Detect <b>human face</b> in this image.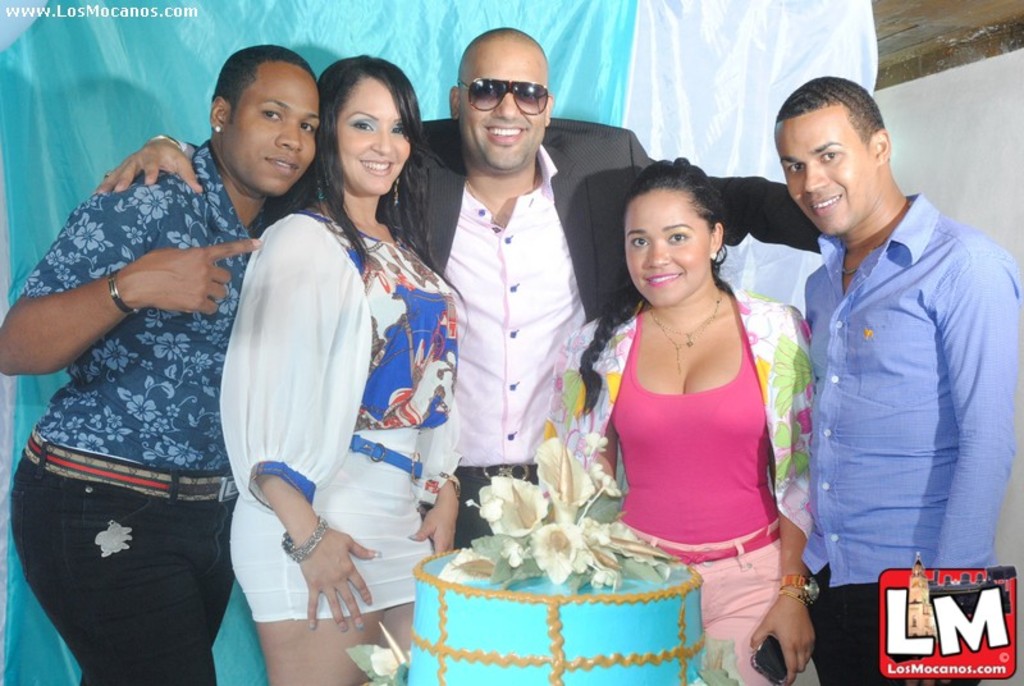
Detection: <bbox>225, 64, 323, 191</bbox>.
